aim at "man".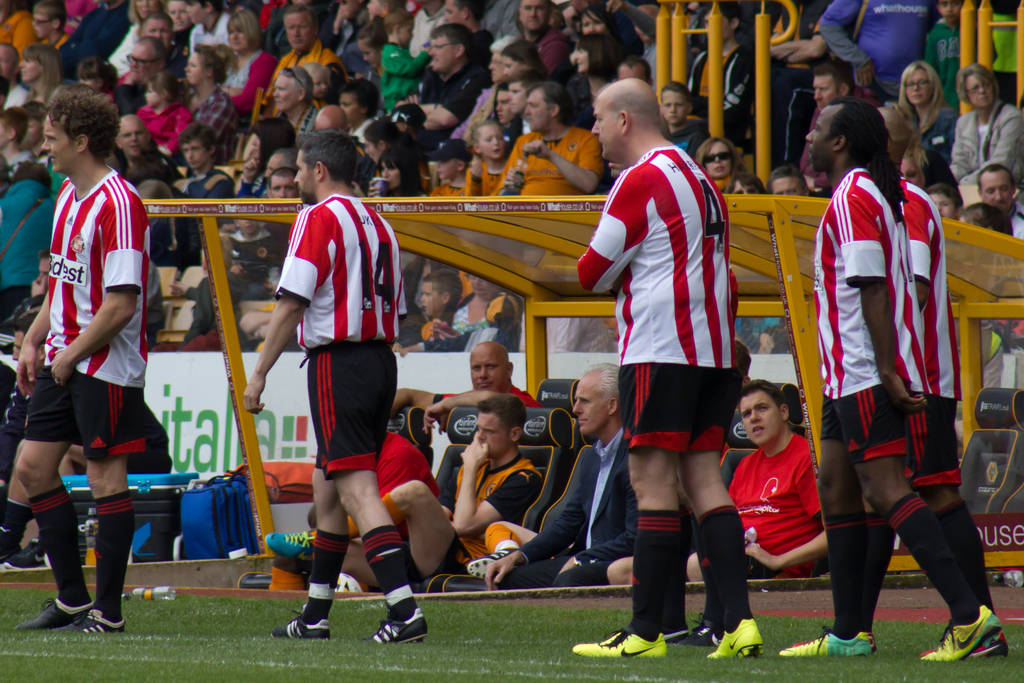
Aimed at box(0, 38, 33, 110).
